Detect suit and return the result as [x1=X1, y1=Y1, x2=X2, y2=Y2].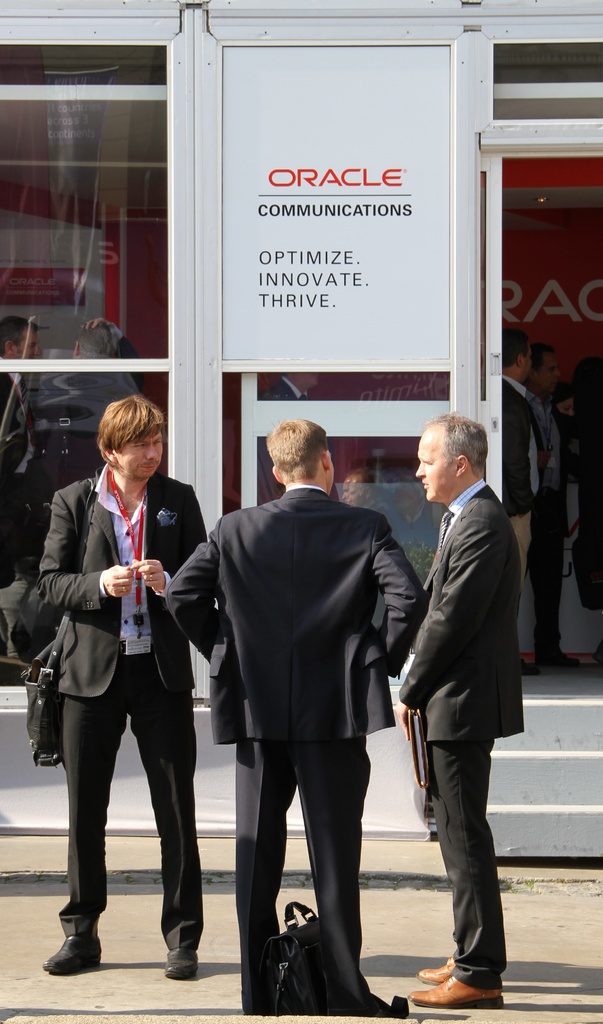
[x1=36, y1=463, x2=209, y2=953].
